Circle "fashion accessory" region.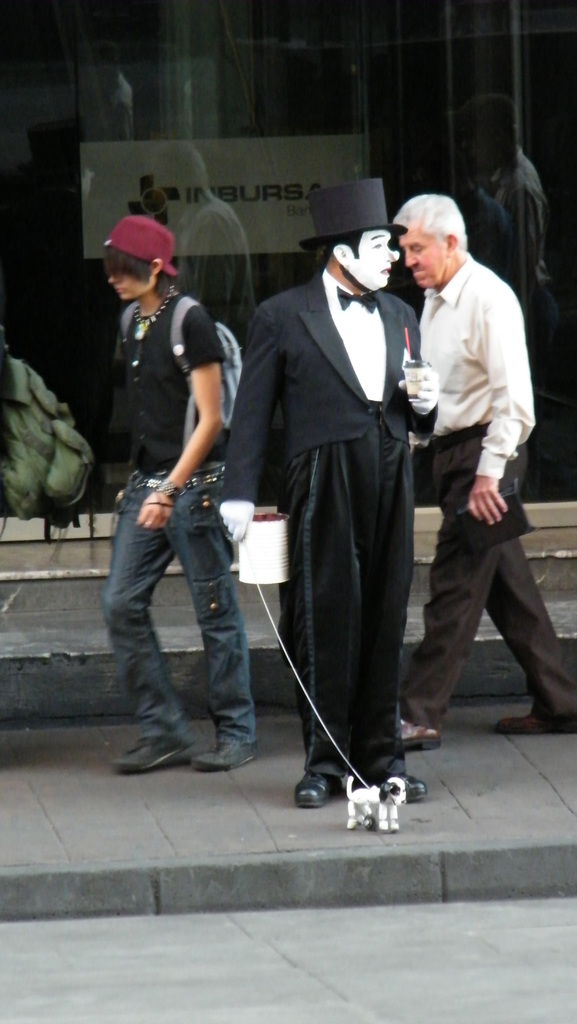
Region: select_region(102, 211, 180, 278).
